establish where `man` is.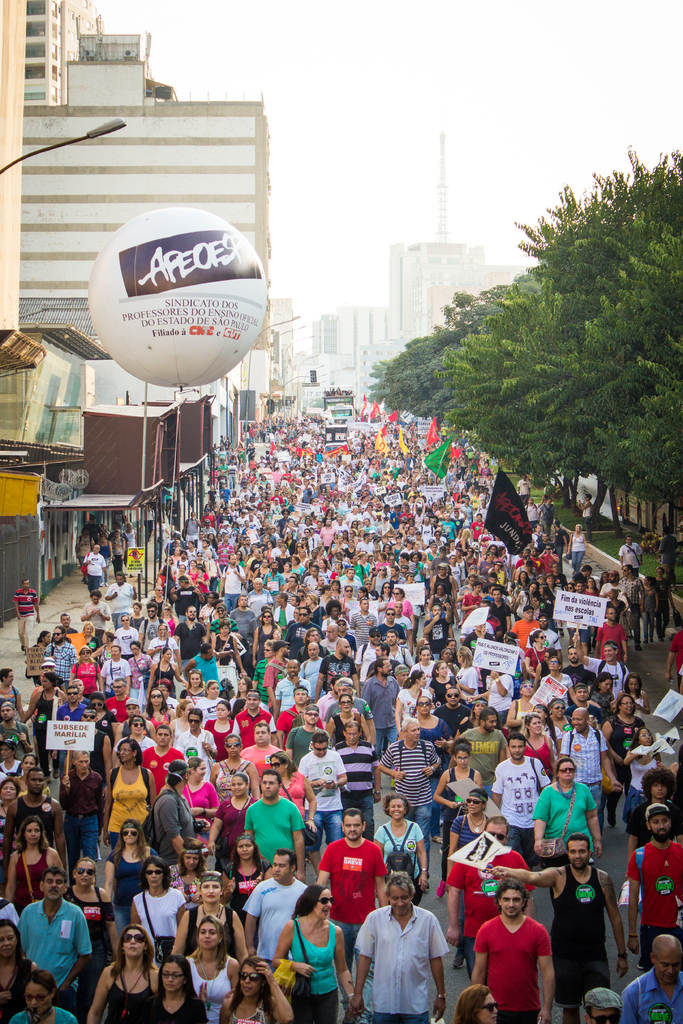
Established at 334,518,349,539.
